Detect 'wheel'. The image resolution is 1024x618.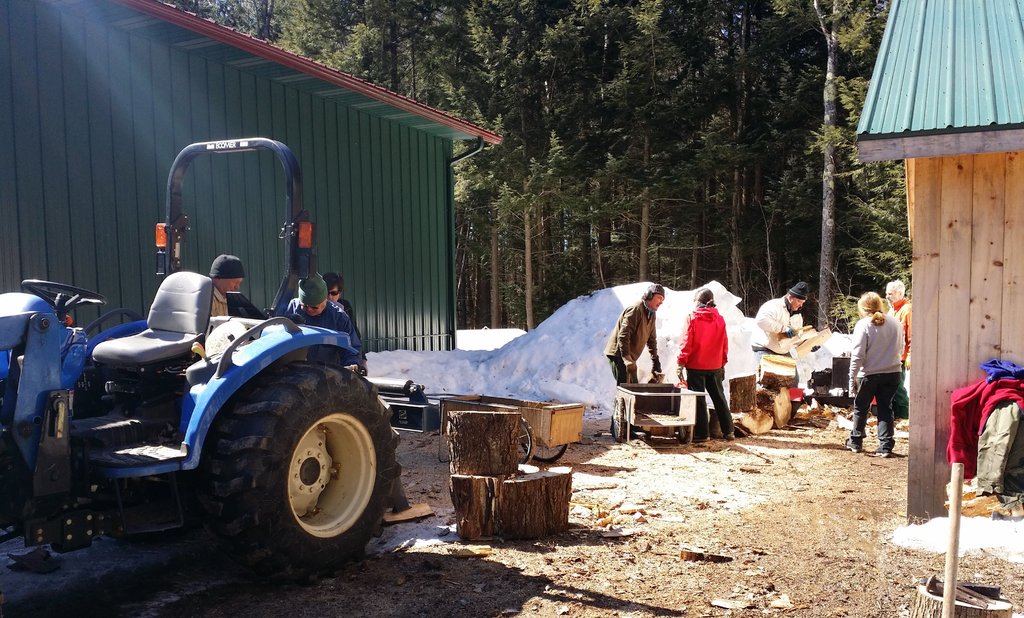
(left=237, top=366, right=381, bottom=555).
